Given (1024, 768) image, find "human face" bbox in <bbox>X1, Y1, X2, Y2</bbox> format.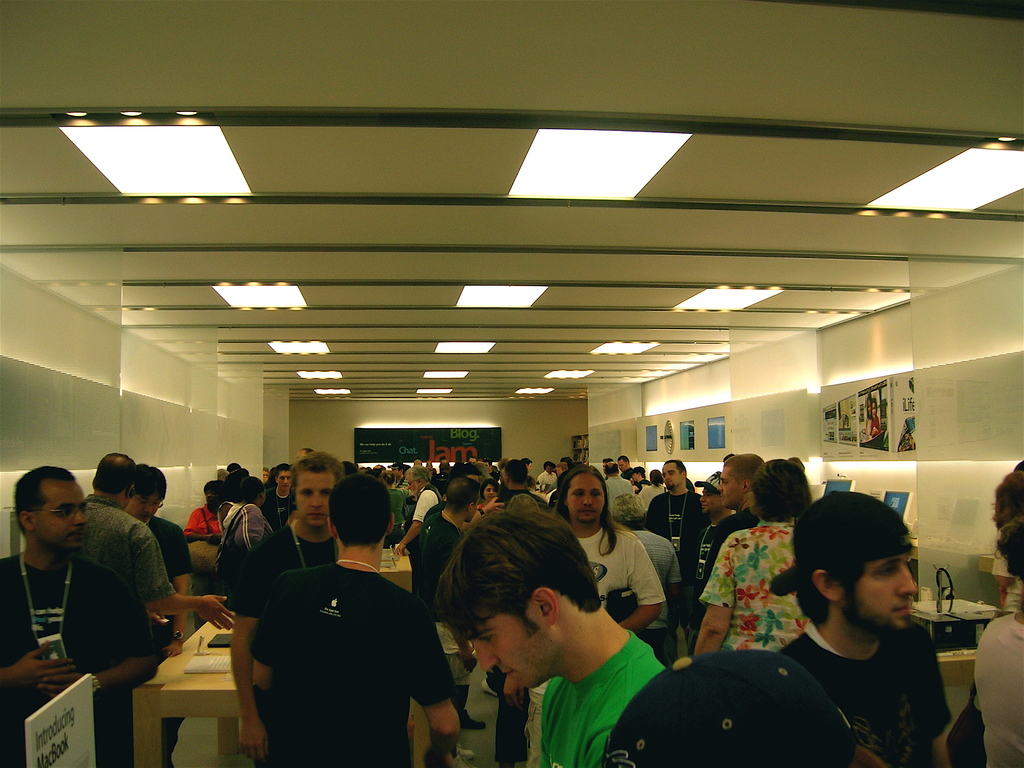
<bbox>451, 619, 566, 696</bbox>.
